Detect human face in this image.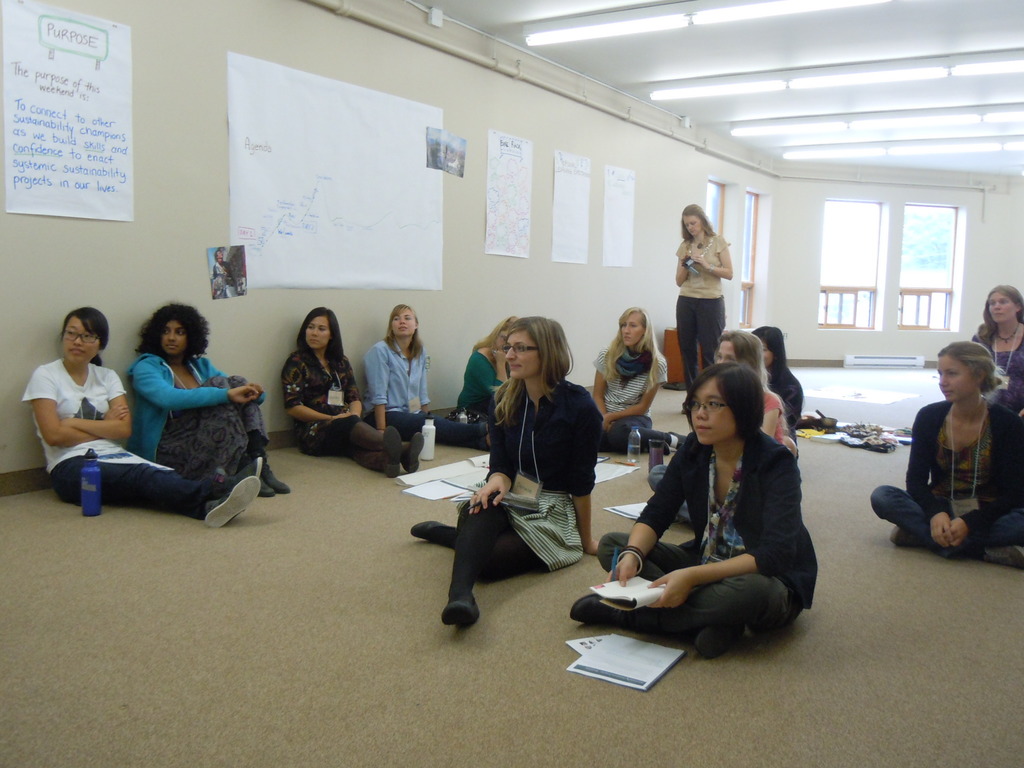
Detection: (left=936, top=352, right=980, bottom=401).
